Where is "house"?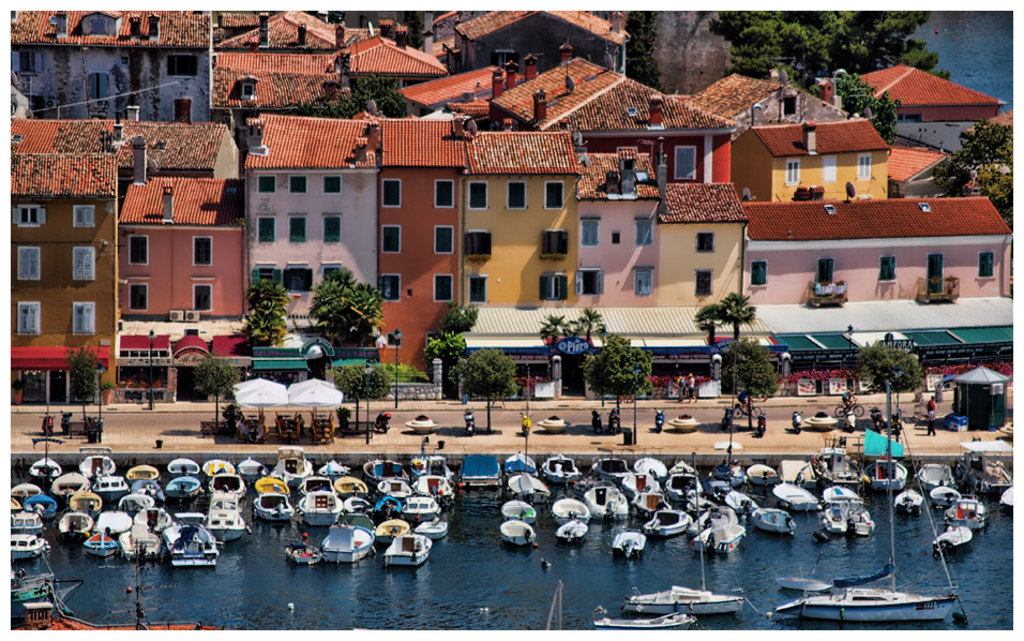
[left=652, top=173, right=753, bottom=314].
